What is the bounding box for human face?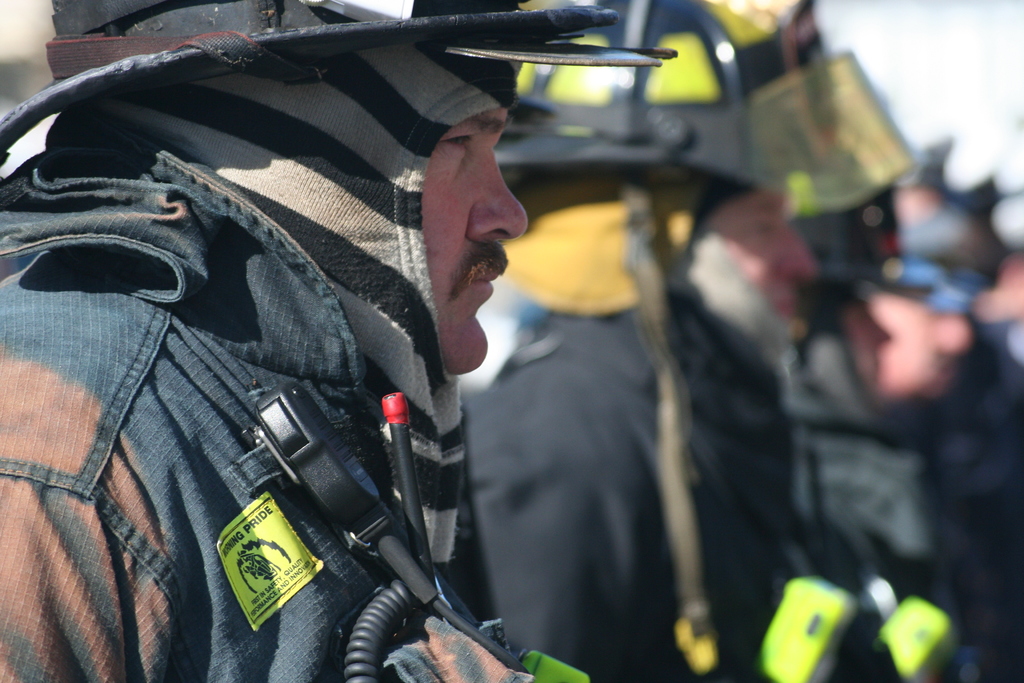
[714, 184, 819, 314].
